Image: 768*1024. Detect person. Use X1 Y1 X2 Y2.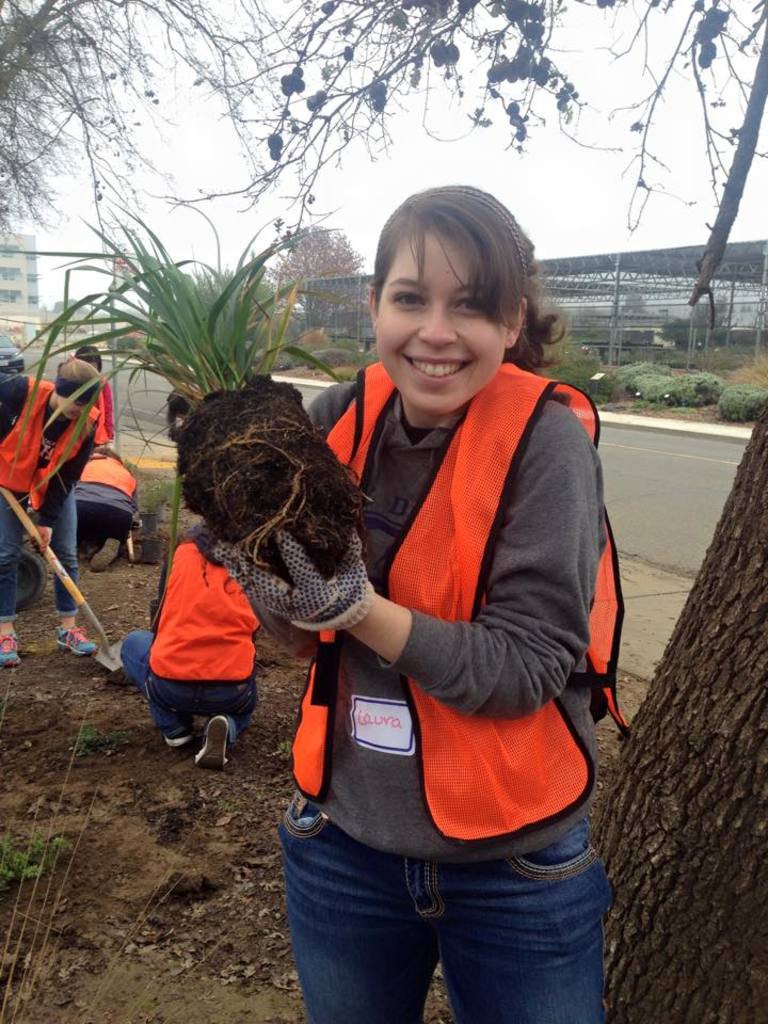
266 185 636 1023.
